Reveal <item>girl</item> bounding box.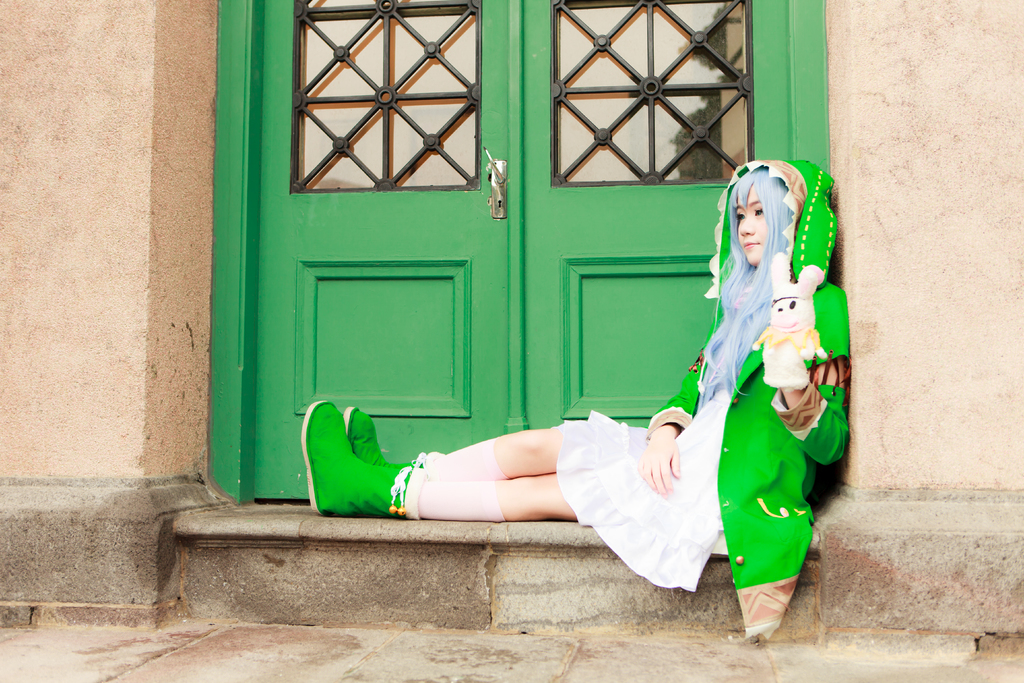
Revealed: bbox=(305, 163, 850, 648).
